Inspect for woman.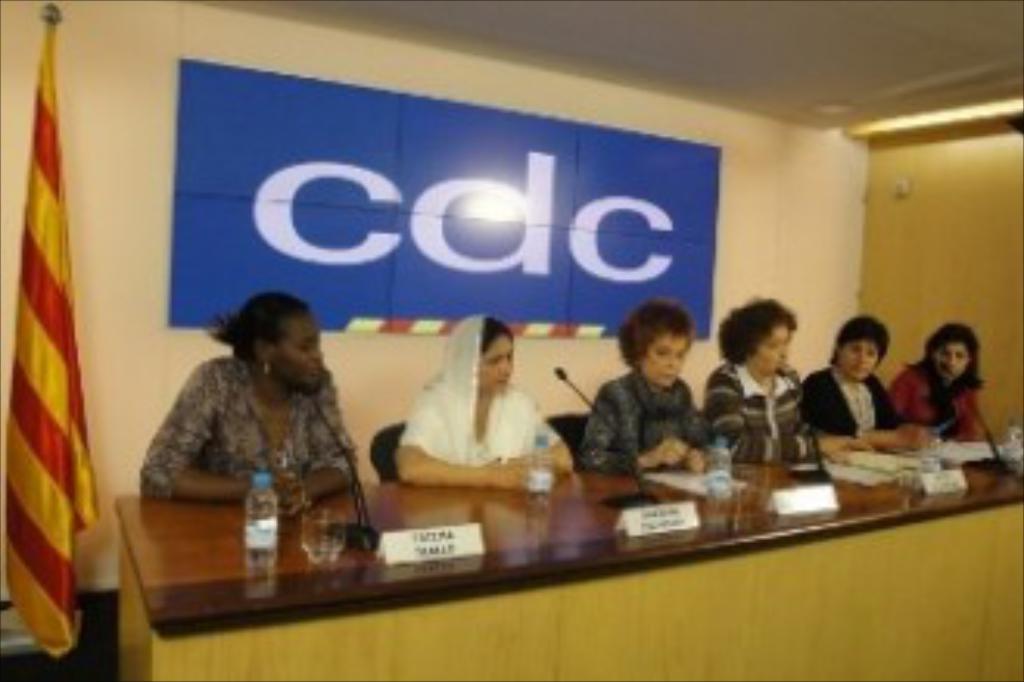
Inspection: {"x1": 707, "y1": 293, "x2": 859, "y2": 470}.
